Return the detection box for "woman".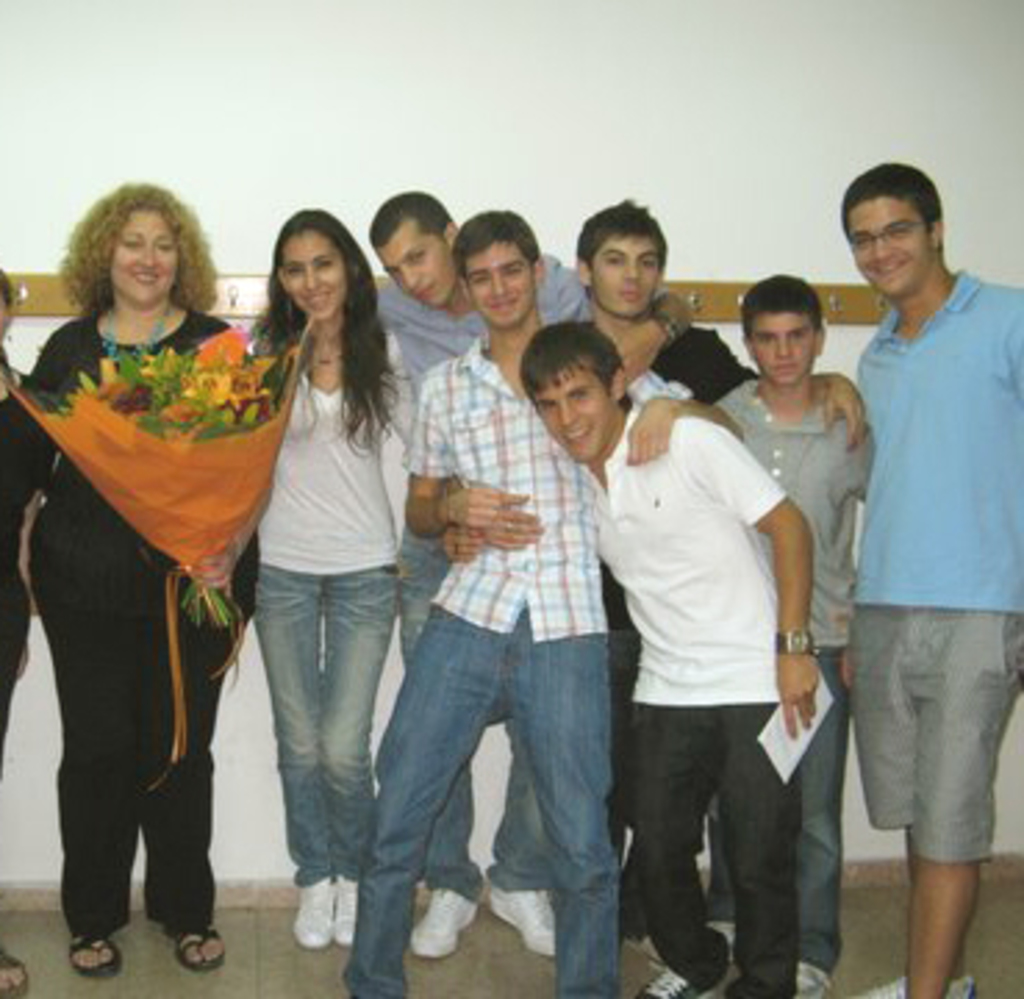
locate(8, 180, 291, 968).
